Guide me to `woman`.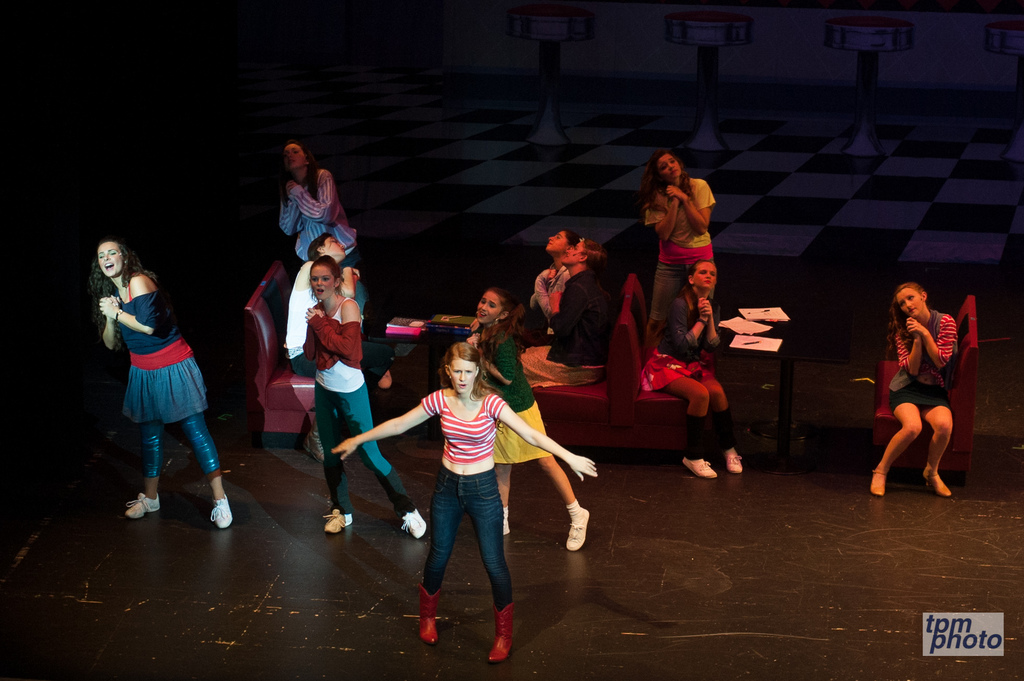
Guidance: left=331, top=341, right=597, bottom=661.
